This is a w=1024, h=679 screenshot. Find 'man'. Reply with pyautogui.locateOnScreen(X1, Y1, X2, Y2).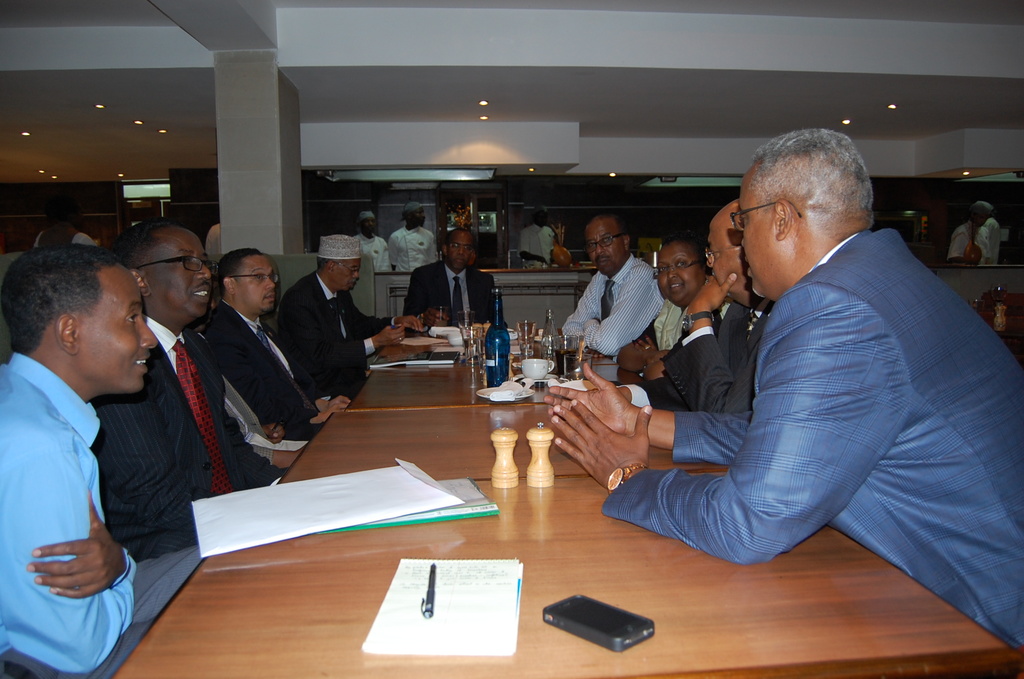
pyautogui.locateOnScreen(620, 233, 705, 376).
